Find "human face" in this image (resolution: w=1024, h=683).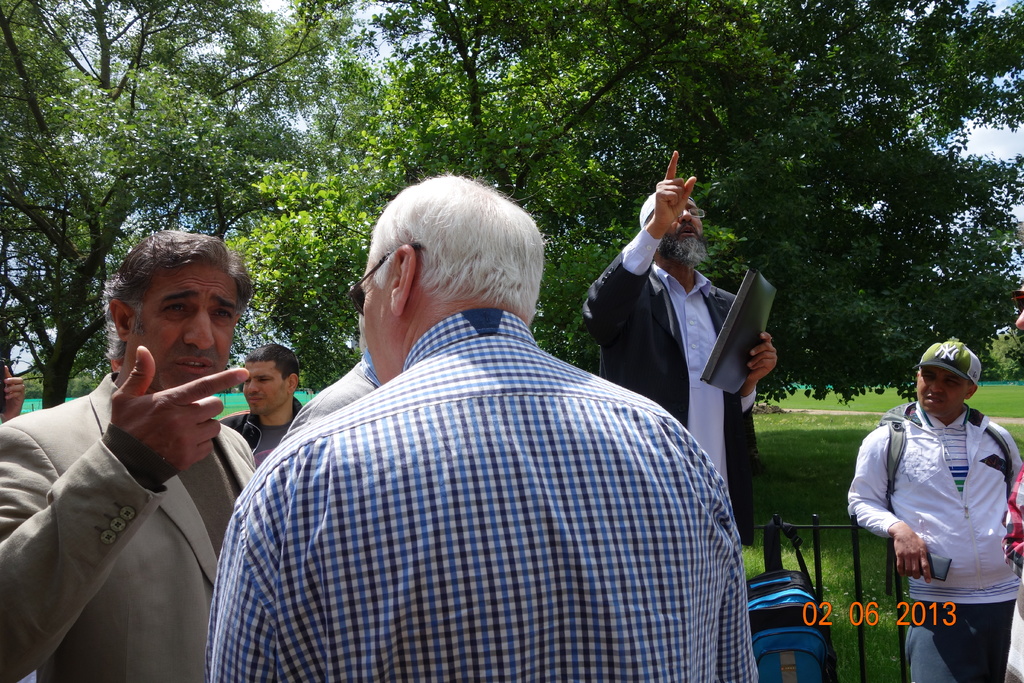
[left=1011, top=279, right=1023, bottom=329].
